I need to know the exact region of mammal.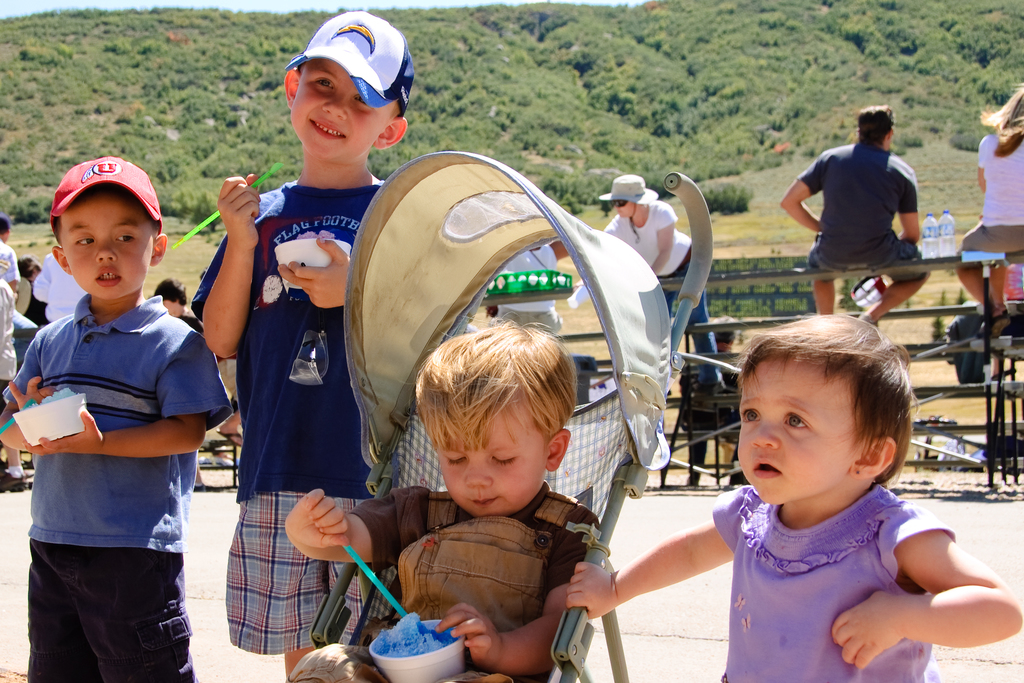
Region: bbox(600, 174, 726, 390).
